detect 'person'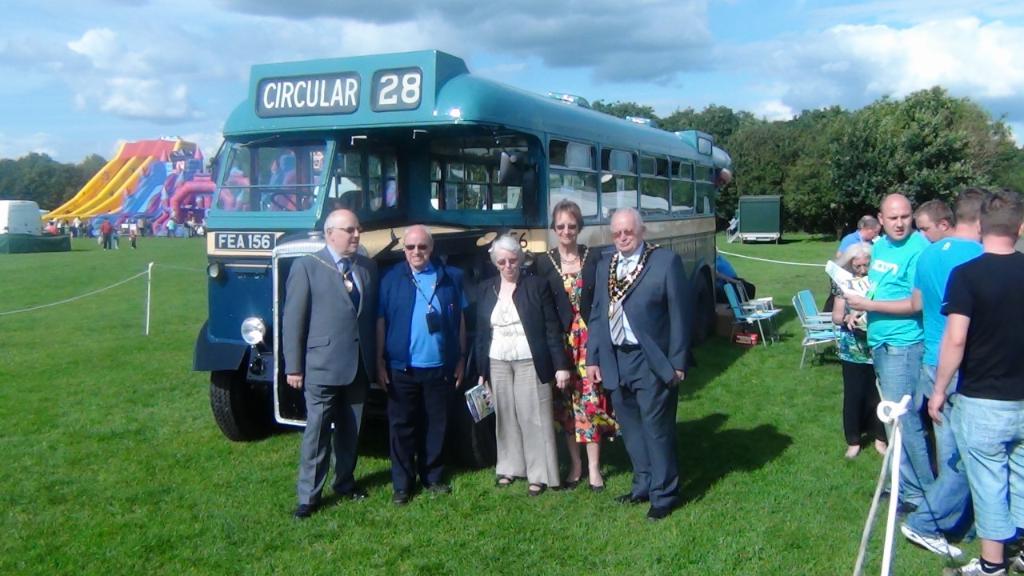
(left=927, top=187, right=1023, bottom=575)
